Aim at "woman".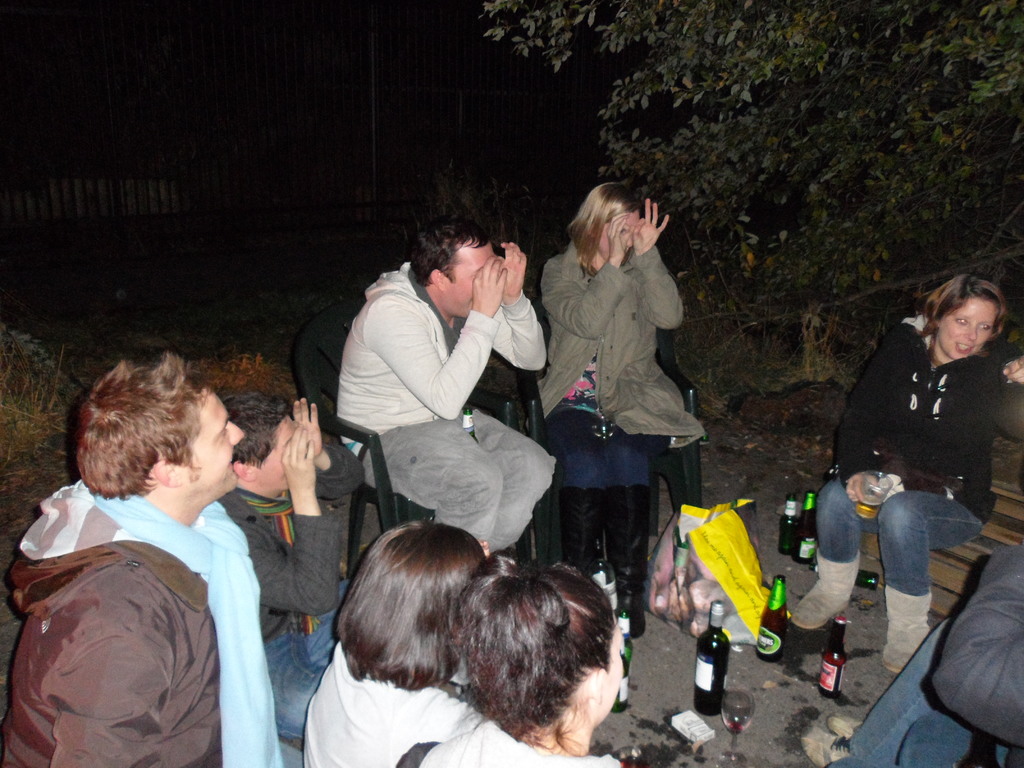
Aimed at (399,556,644,767).
